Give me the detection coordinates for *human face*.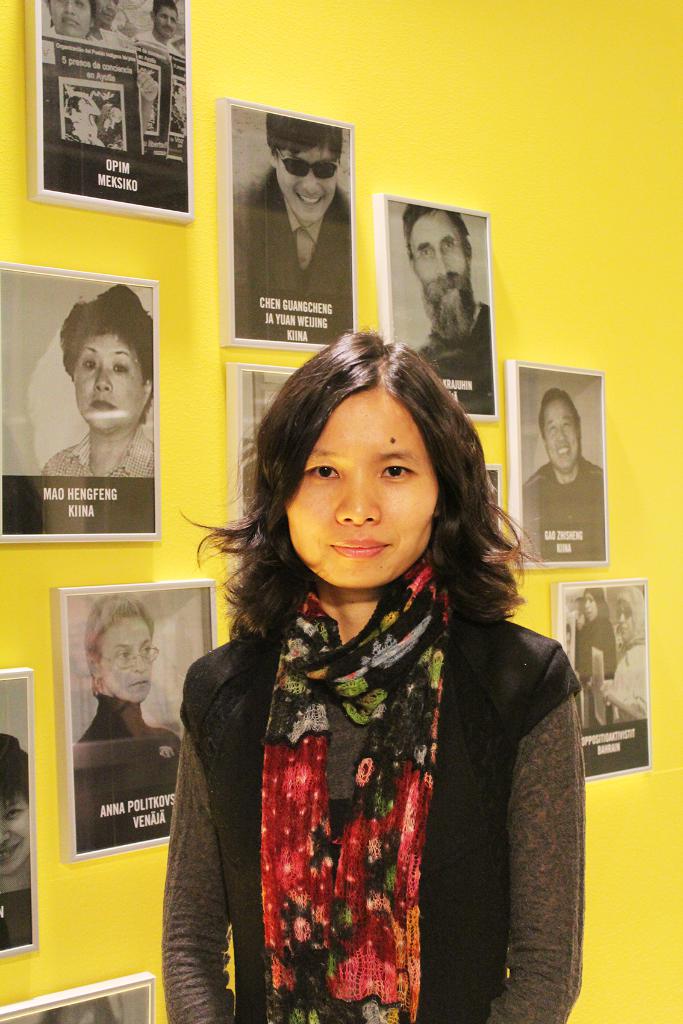
x1=413, y1=213, x2=470, y2=299.
